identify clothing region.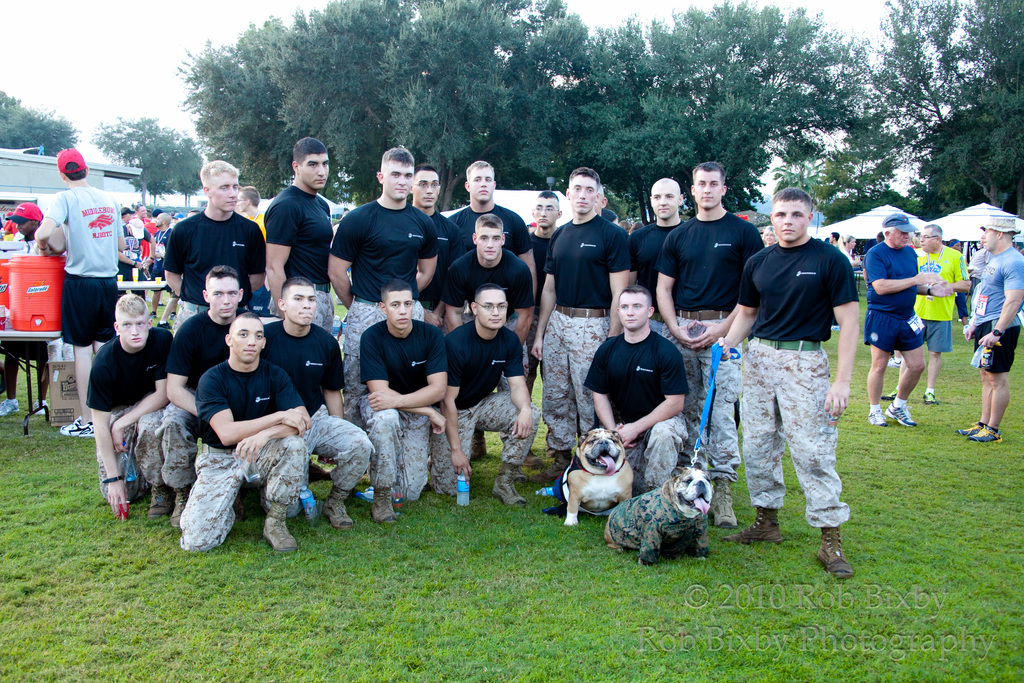
Region: 527 225 566 358.
